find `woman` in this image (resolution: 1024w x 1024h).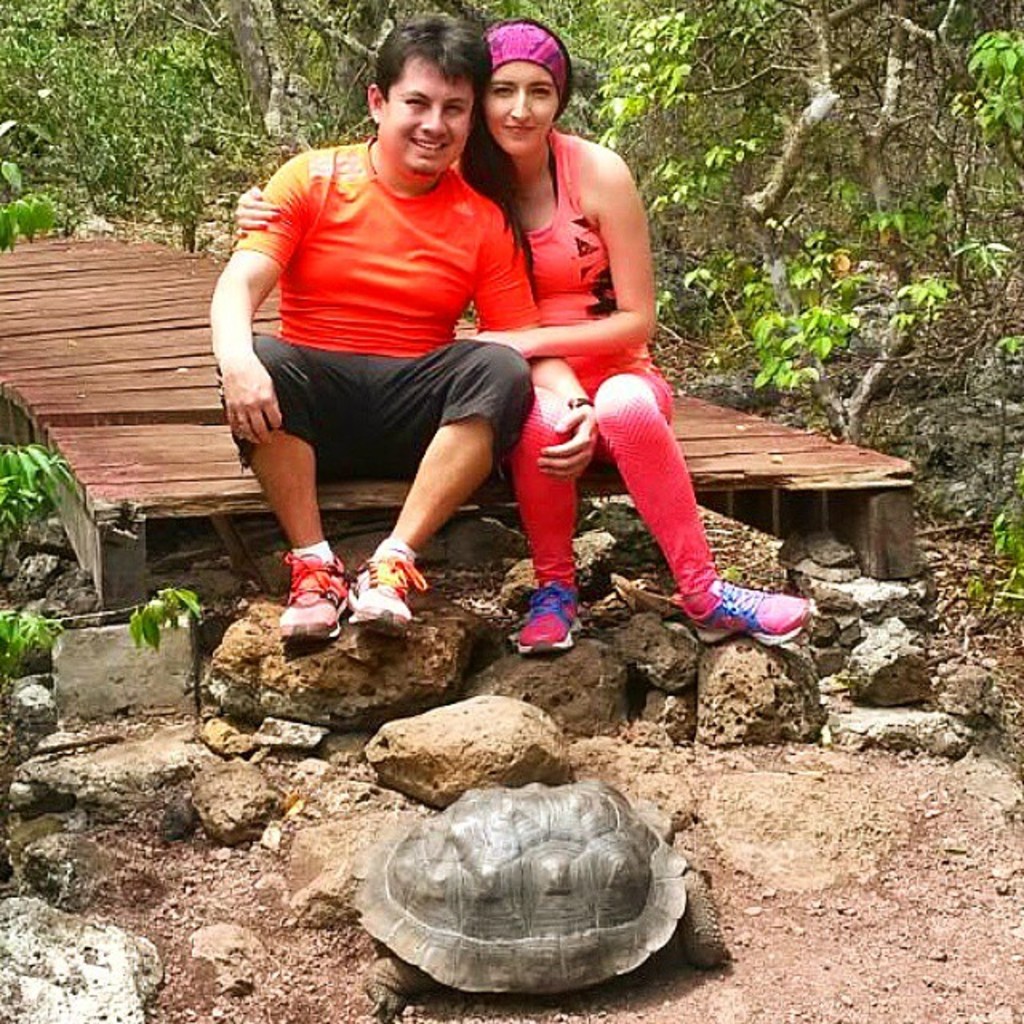
<box>440,40,730,683</box>.
